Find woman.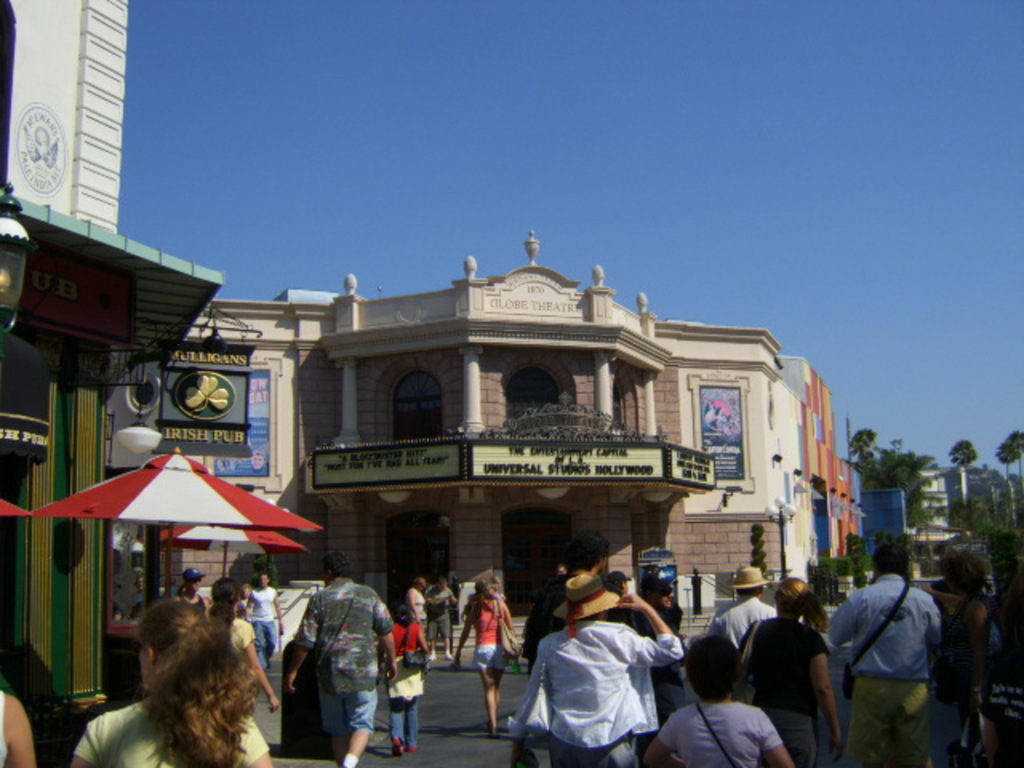
[left=451, top=578, right=518, bottom=733].
